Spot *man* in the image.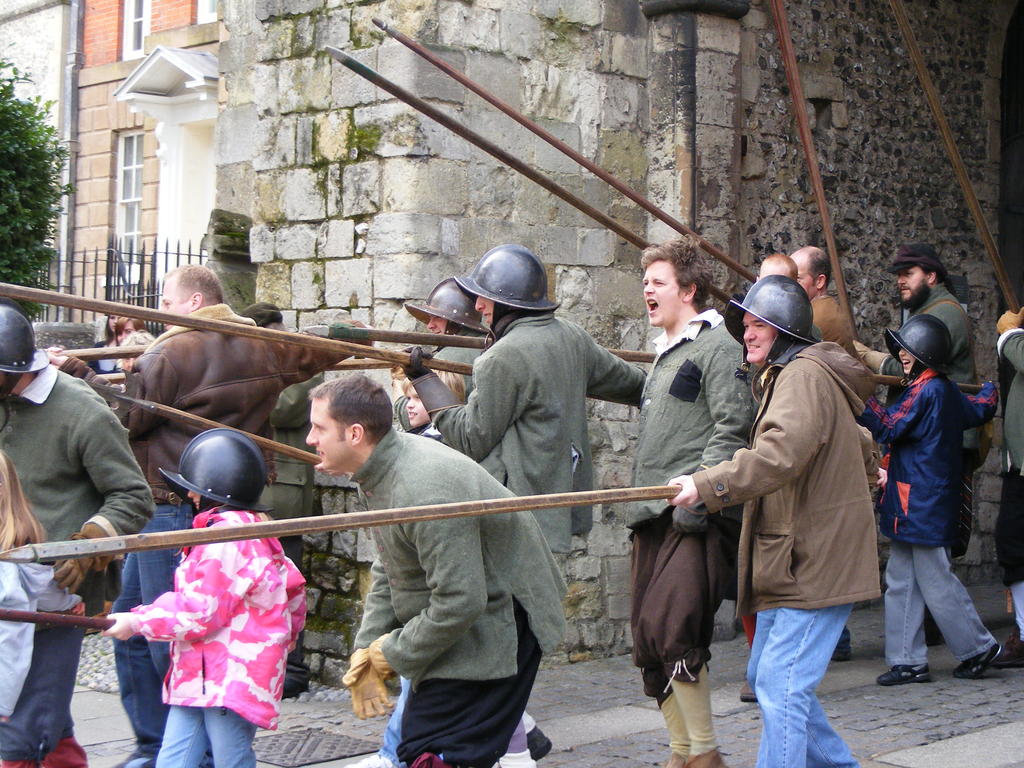
*man* found at bbox=[702, 266, 890, 752].
